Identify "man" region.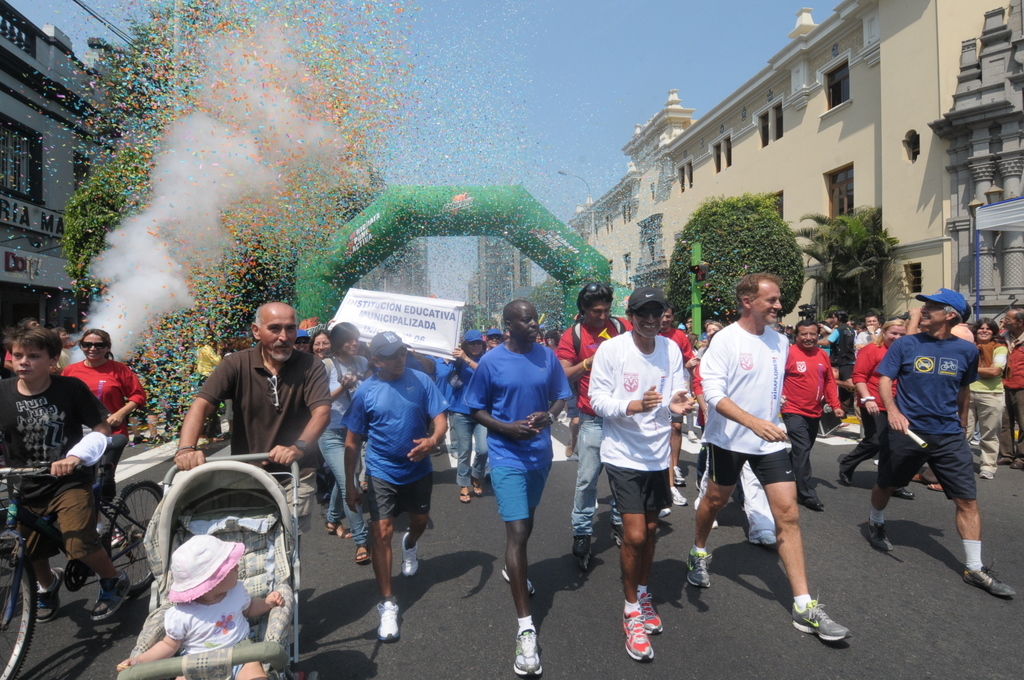
Region: x1=445, y1=320, x2=488, y2=506.
